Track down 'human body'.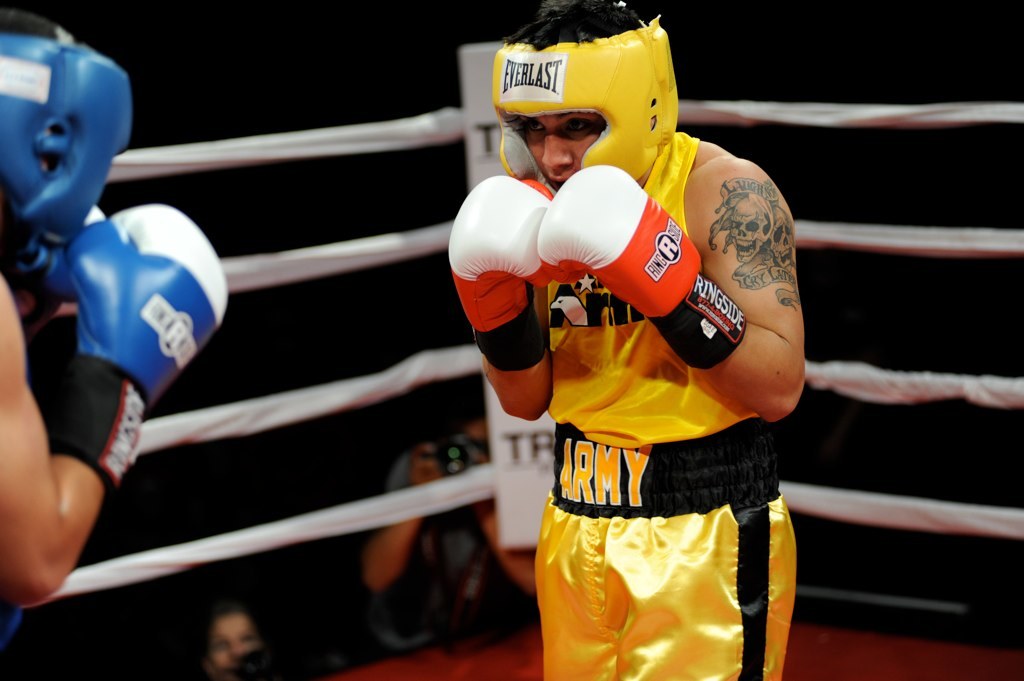
Tracked to [446, 46, 810, 675].
